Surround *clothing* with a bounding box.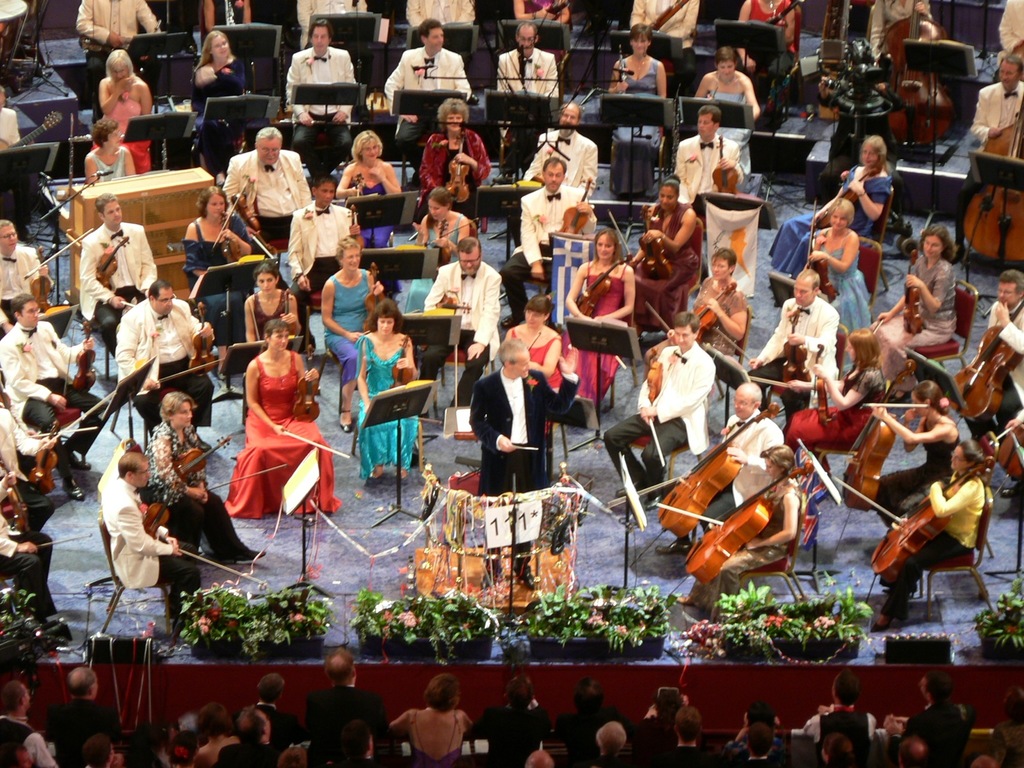
bbox=[771, 168, 892, 278].
